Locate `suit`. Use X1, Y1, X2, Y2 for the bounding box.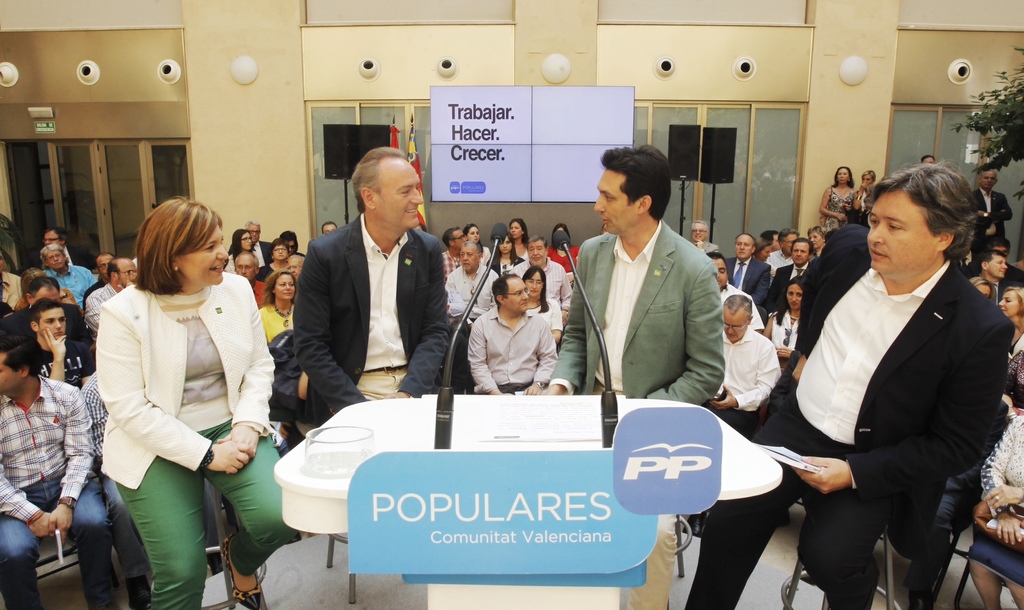
553, 220, 720, 609.
